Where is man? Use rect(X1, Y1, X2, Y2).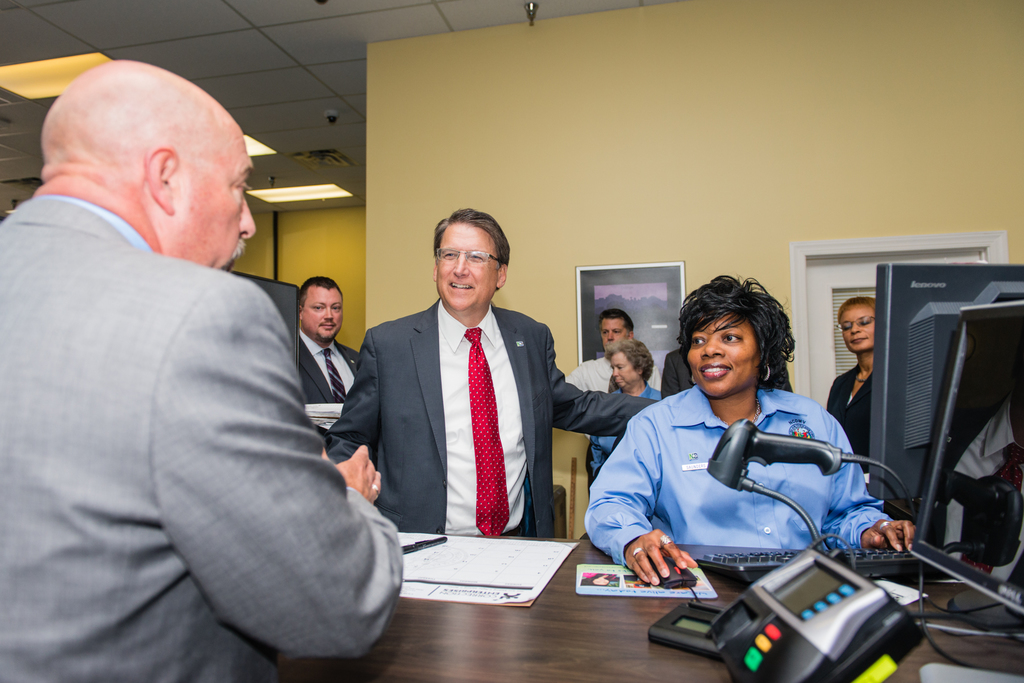
rect(289, 278, 376, 414).
